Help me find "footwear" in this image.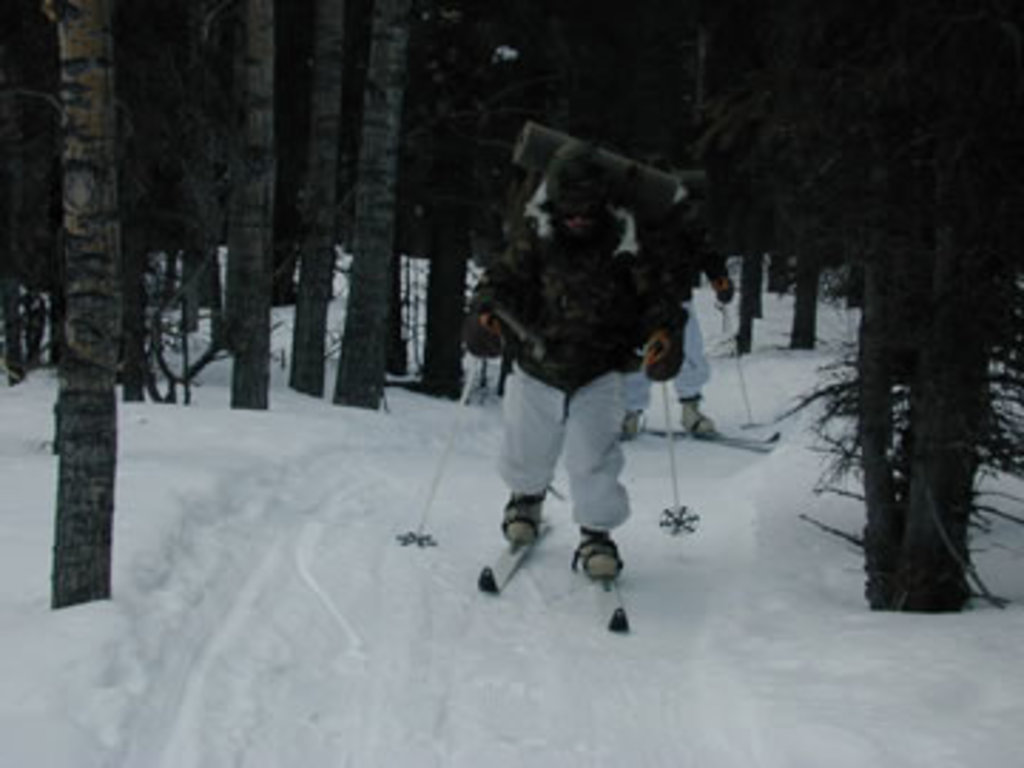
Found it: box=[501, 495, 538, 549].
